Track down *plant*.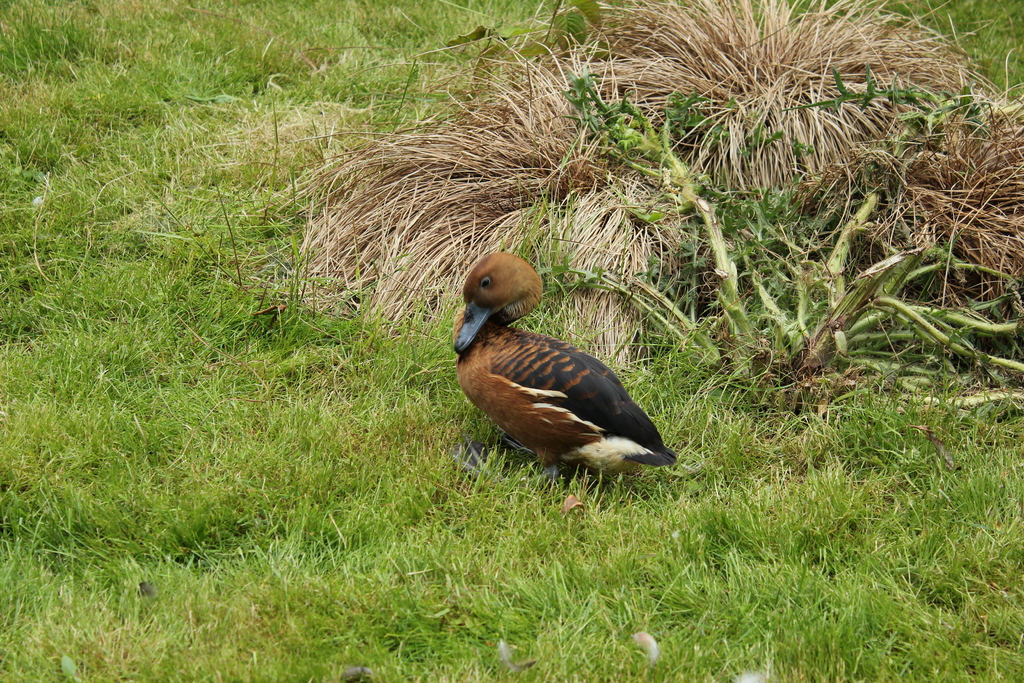
Tracked to 512:75:992:434.
